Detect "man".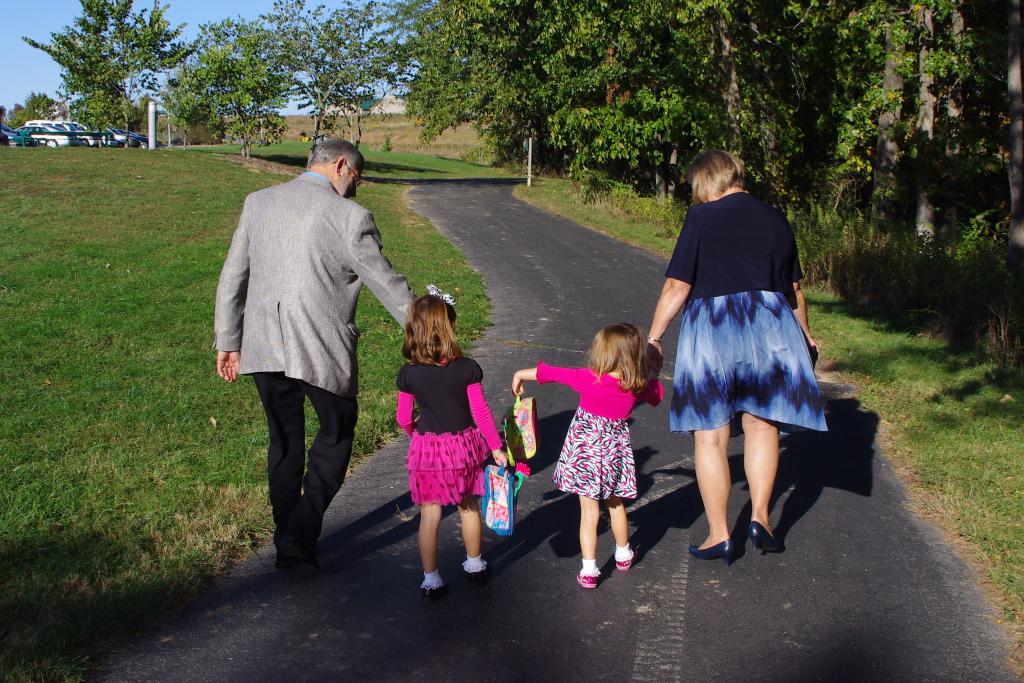
Detected at bbox=(208, 128, 405, 577).
